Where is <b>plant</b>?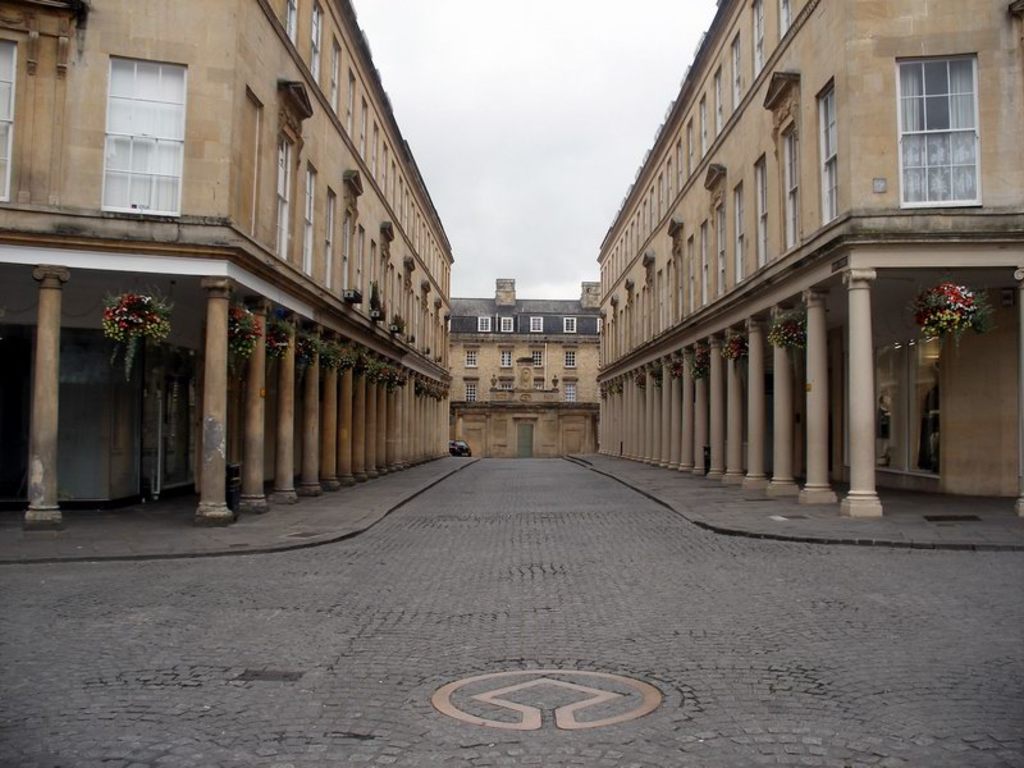
x1=257, y1=315, x2=301, y2=376.
